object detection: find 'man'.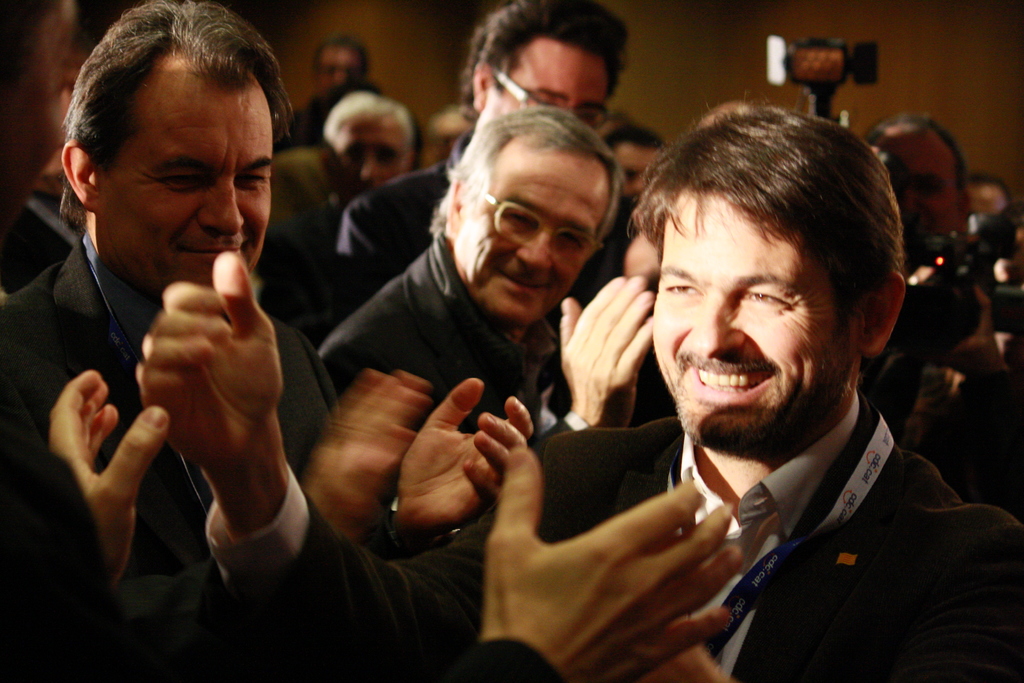
region(252, 89, 412, 333).
